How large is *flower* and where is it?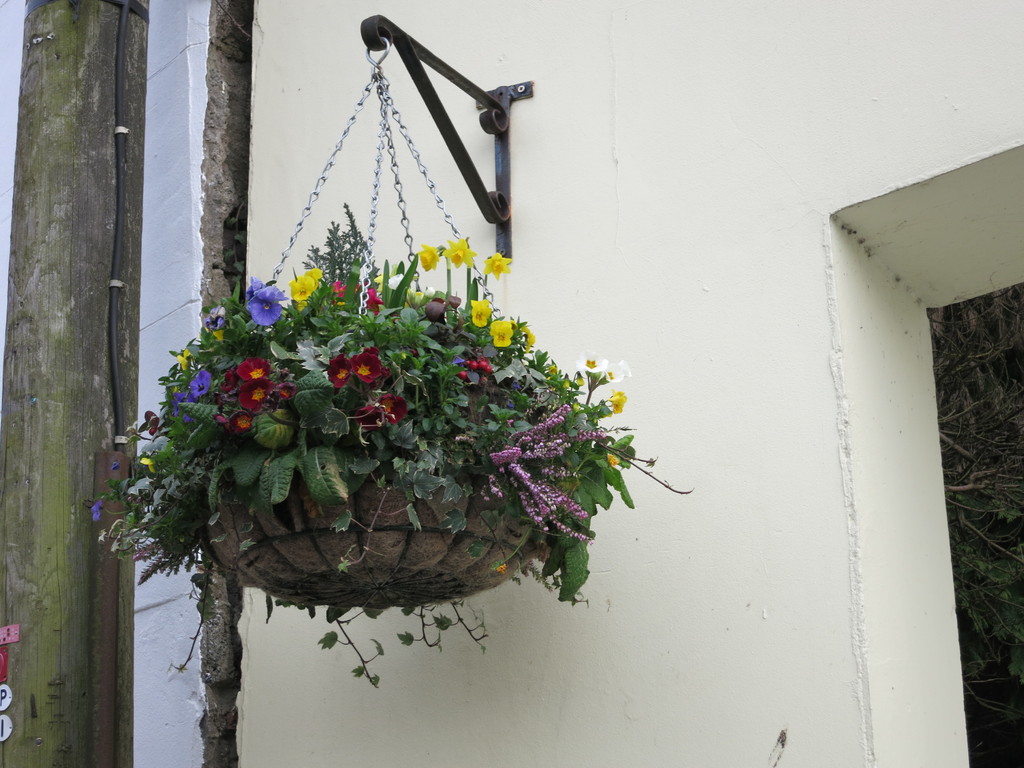
Bounding box: 188/371/213/398.
